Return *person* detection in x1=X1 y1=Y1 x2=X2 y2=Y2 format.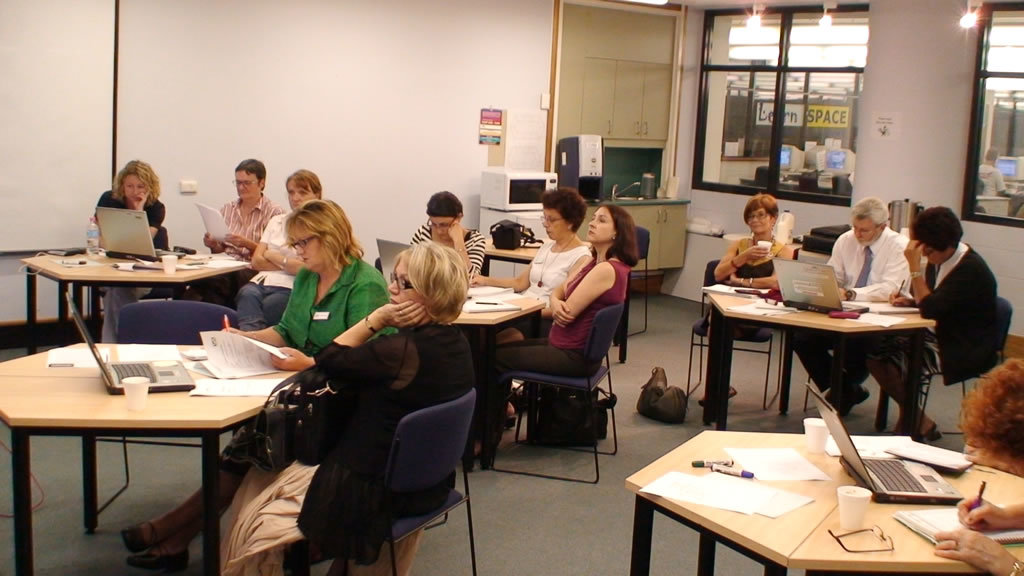
x1=792 y1=192 x2=915 y2=415.
